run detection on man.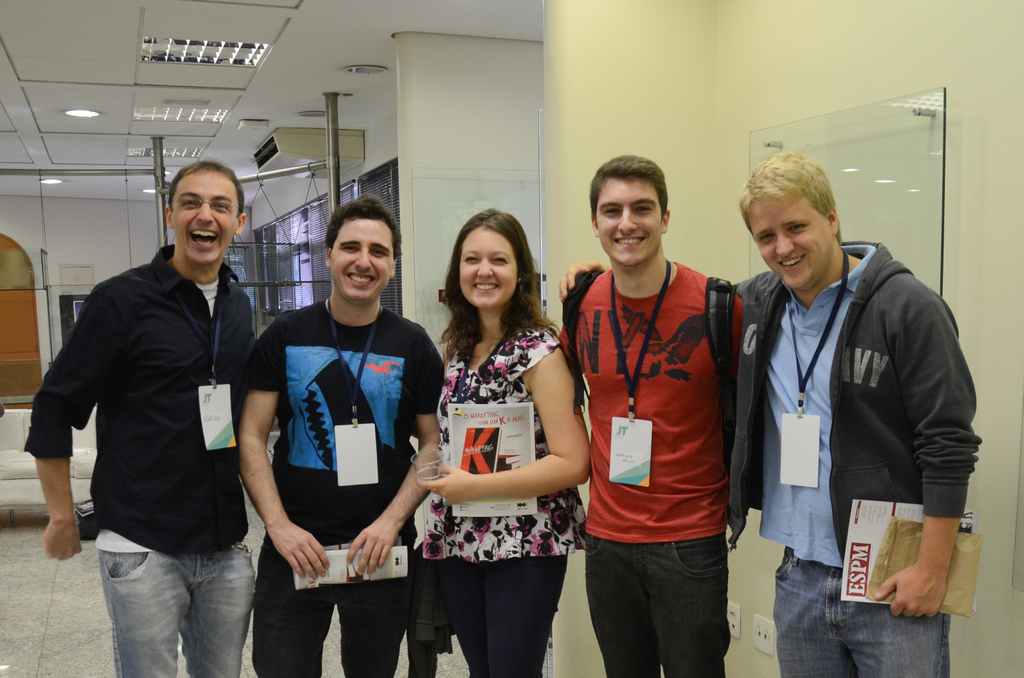
Result: bbox(733, 156, 980, 677).
